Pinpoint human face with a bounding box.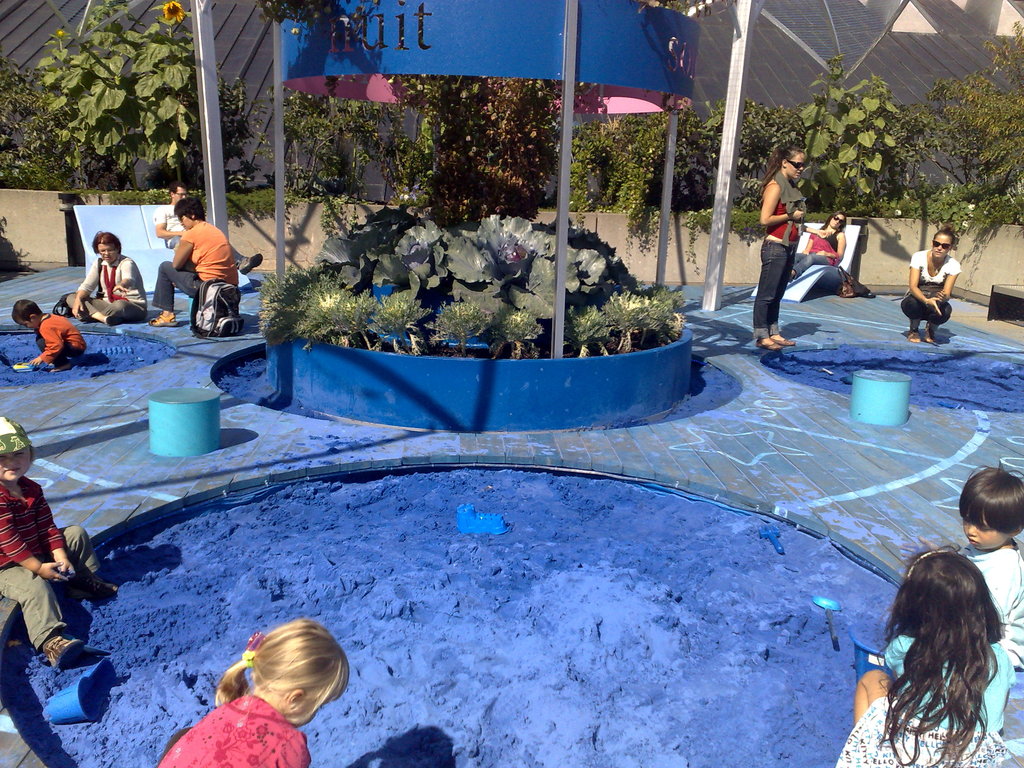
96/245/116/264.
